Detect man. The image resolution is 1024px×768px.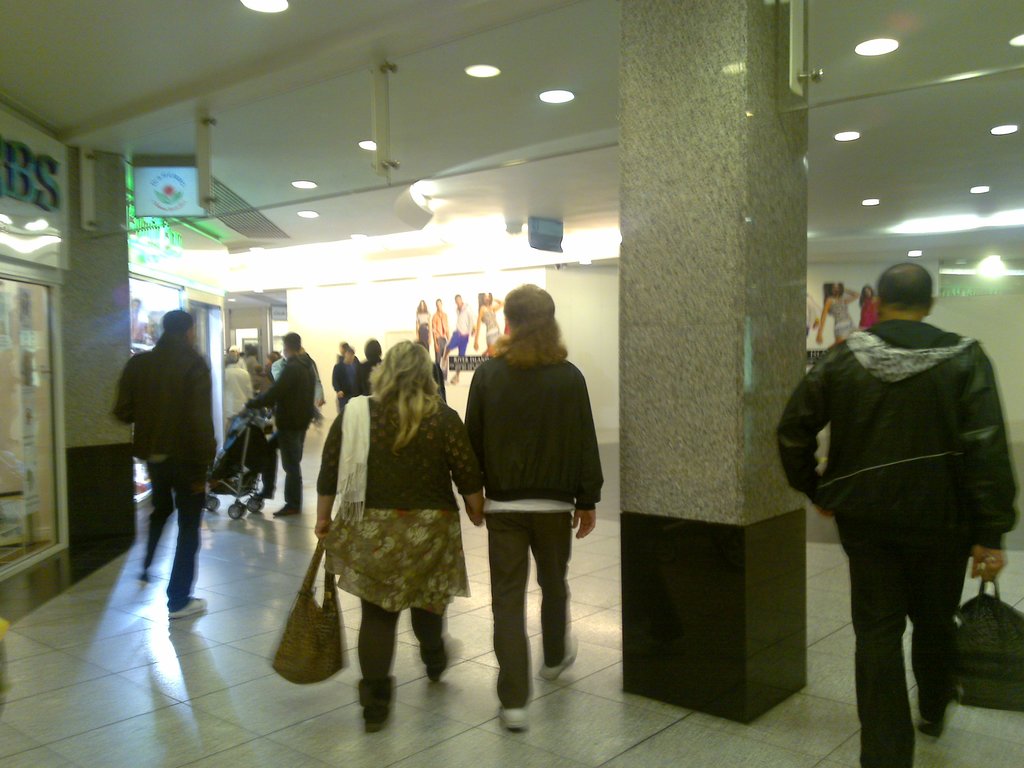
Rect(242, 331, 325, 522).
